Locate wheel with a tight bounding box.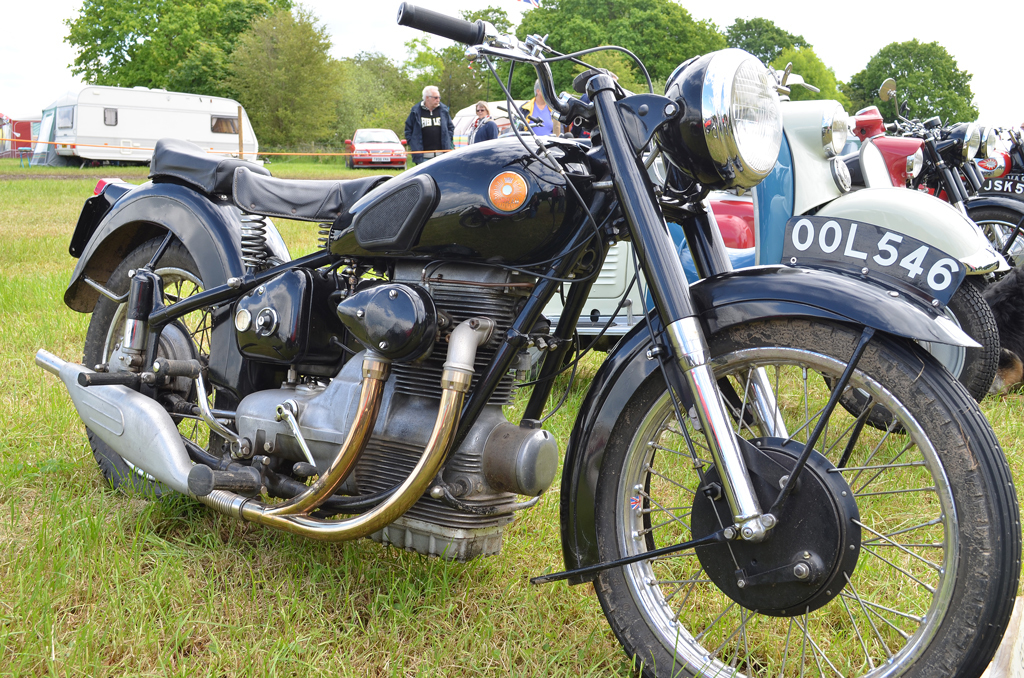
(x1=962, y1=203, x2=1023, y2=364).
